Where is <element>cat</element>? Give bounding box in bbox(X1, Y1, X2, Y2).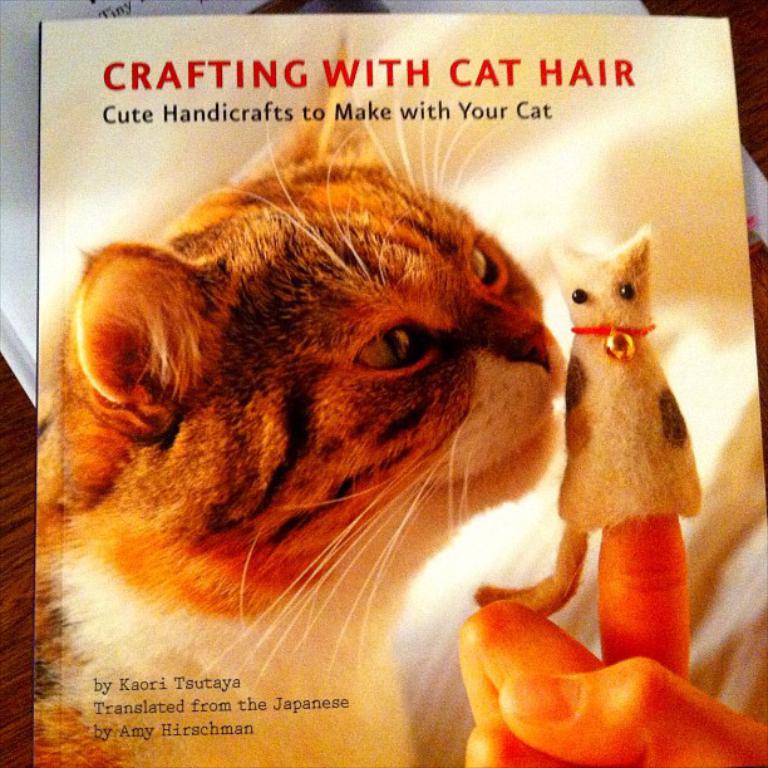
bbox(31, 82, 573, 767).
